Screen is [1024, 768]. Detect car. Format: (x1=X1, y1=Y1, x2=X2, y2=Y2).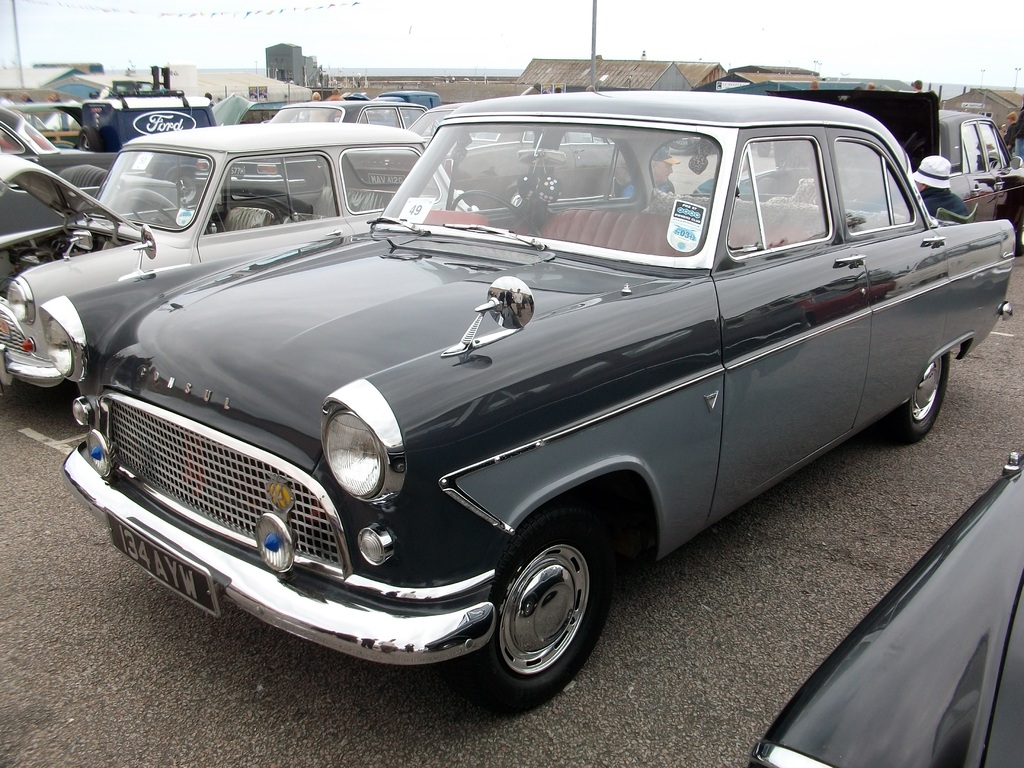
(x1=23, y1=92, x2=1001, y2=699).
